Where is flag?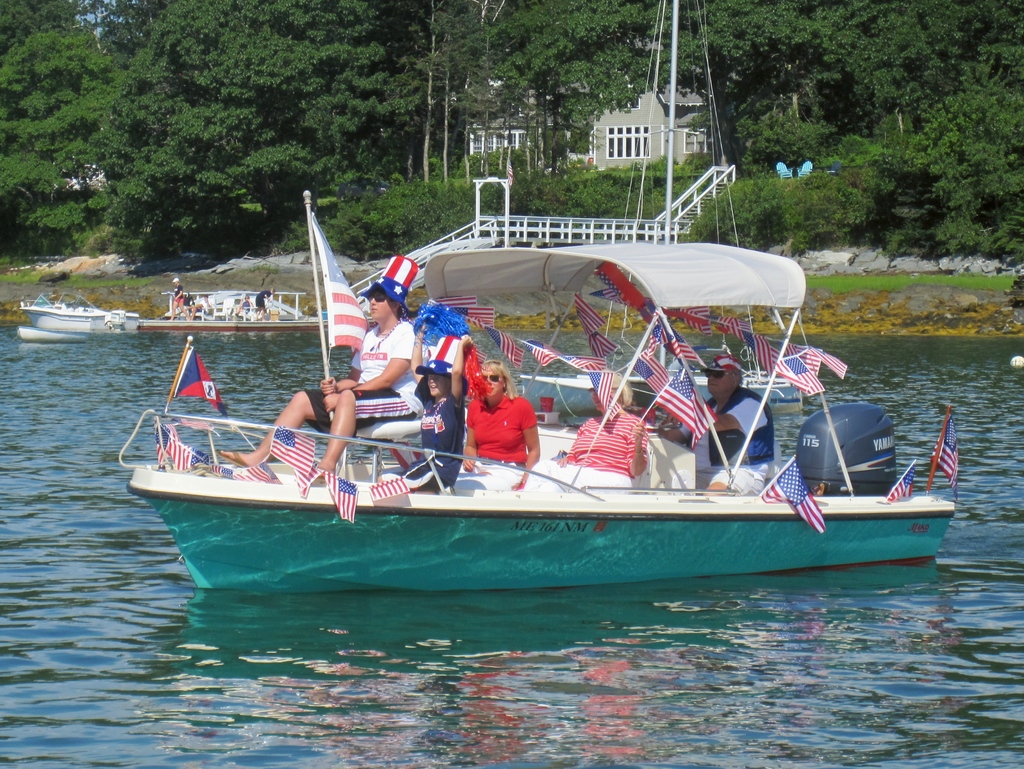
(150,418,196,466).
